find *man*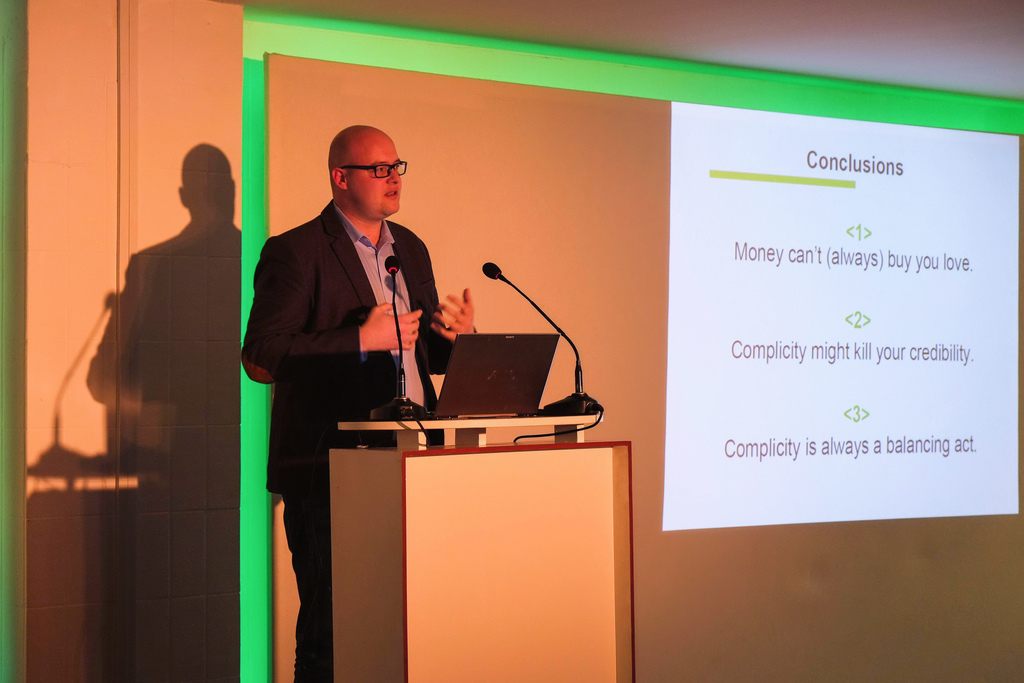
x1=243 y1=120 x2=479 y2=682
